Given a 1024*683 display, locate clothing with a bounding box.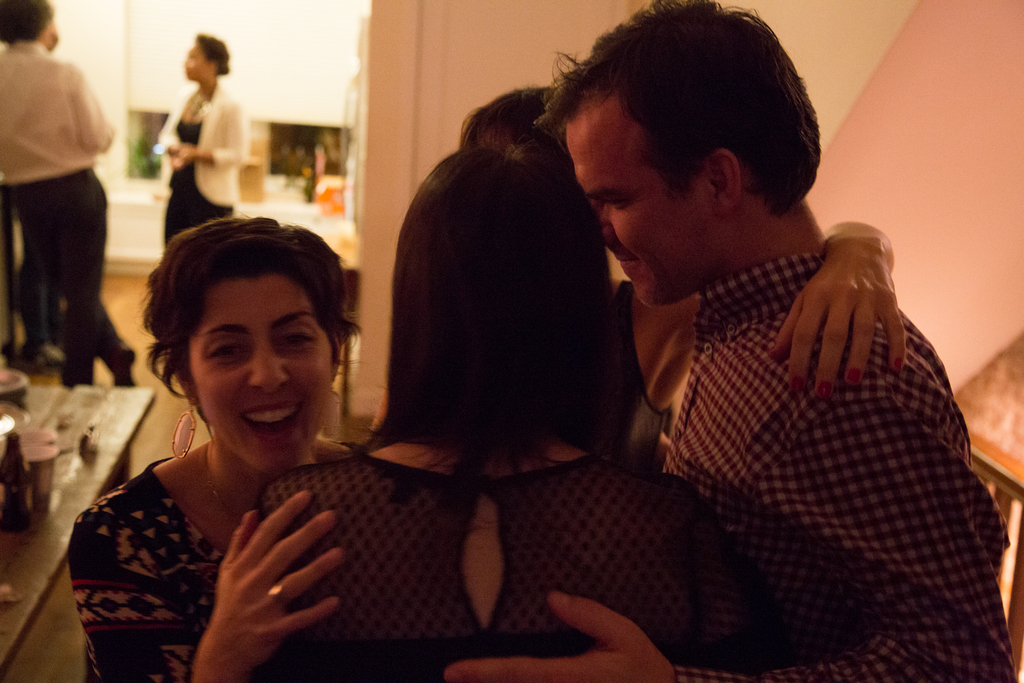
Located: 3 40 117 185.
